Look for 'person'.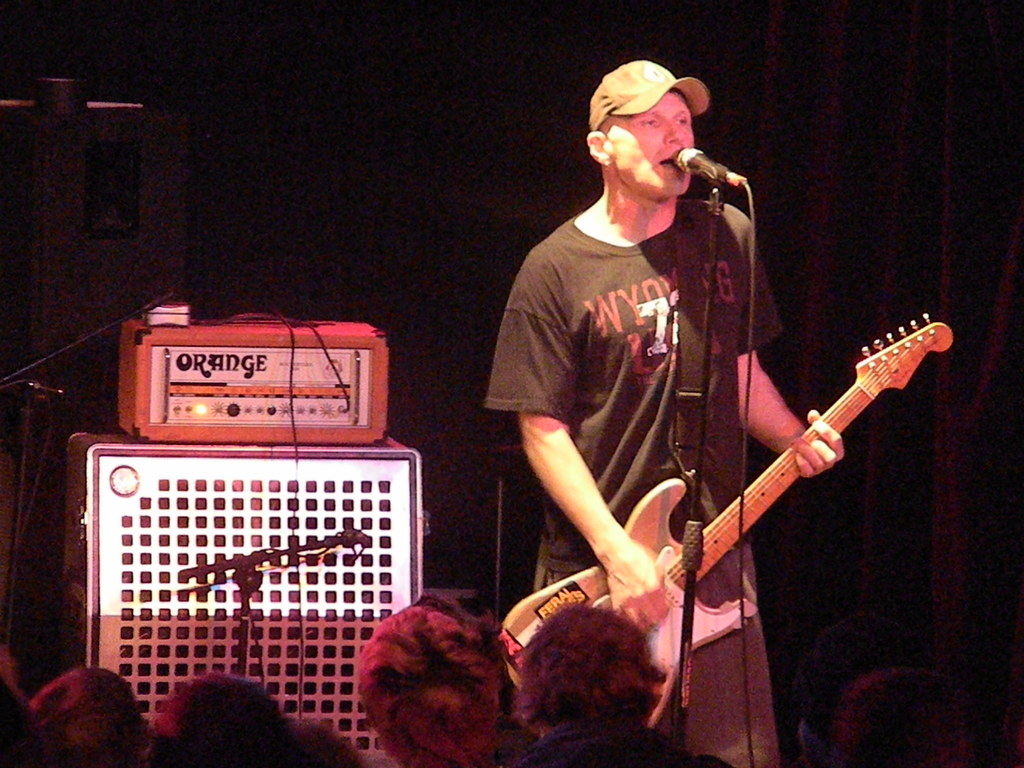
Found: bbox=(518, 602, 731, 767).
